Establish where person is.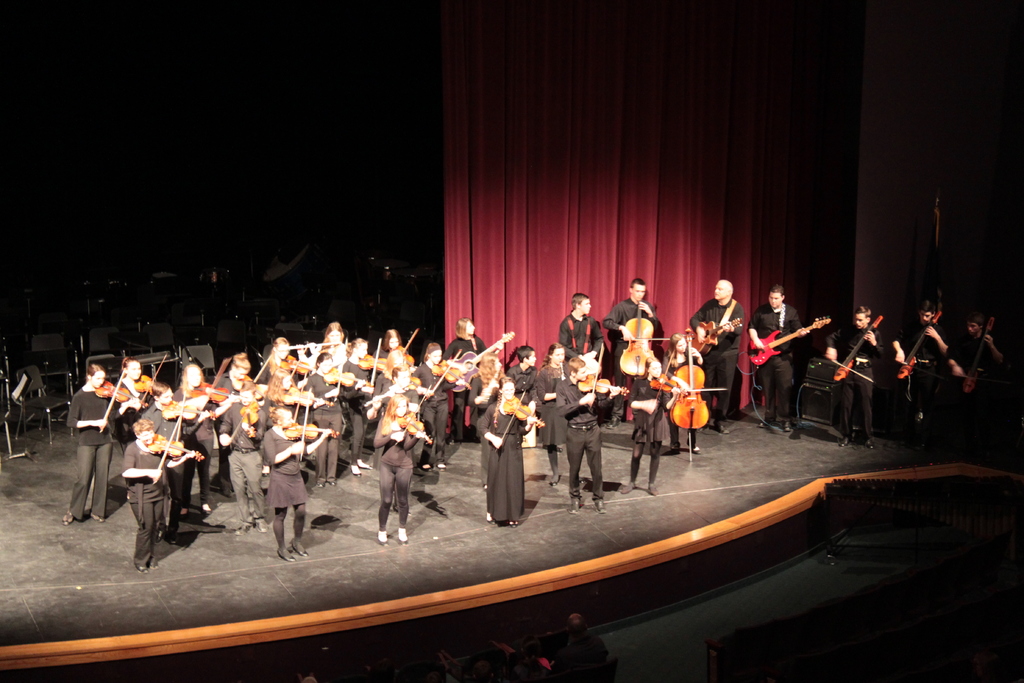
Established at [left=414, top=335, right=473, bottom=465].
